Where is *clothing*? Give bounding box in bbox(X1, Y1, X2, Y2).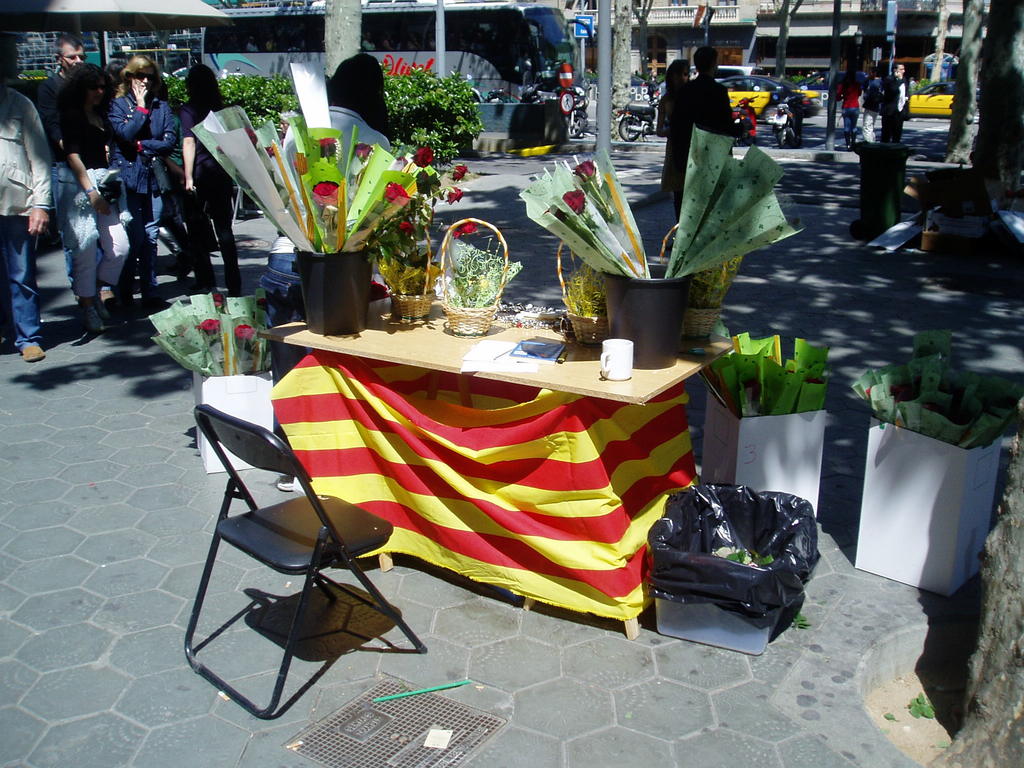
bbox(252, 100, 389, 367).
